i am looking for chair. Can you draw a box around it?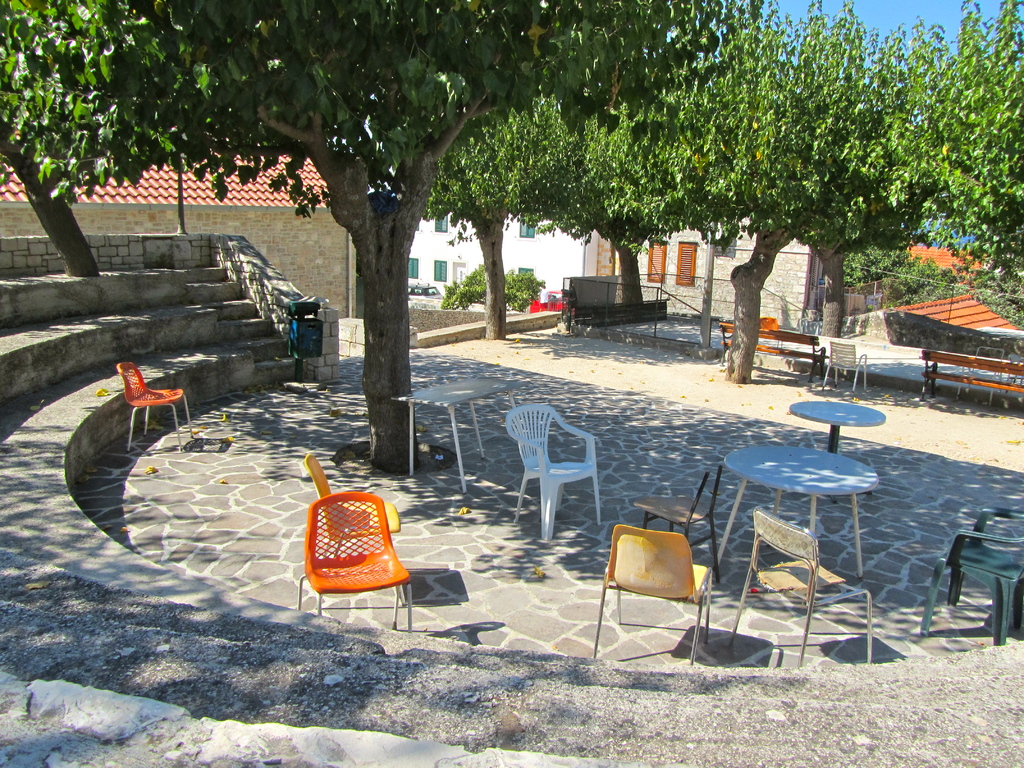
Sure, the bounding box is x1=724 y1=507 x2=873 y2=669.
